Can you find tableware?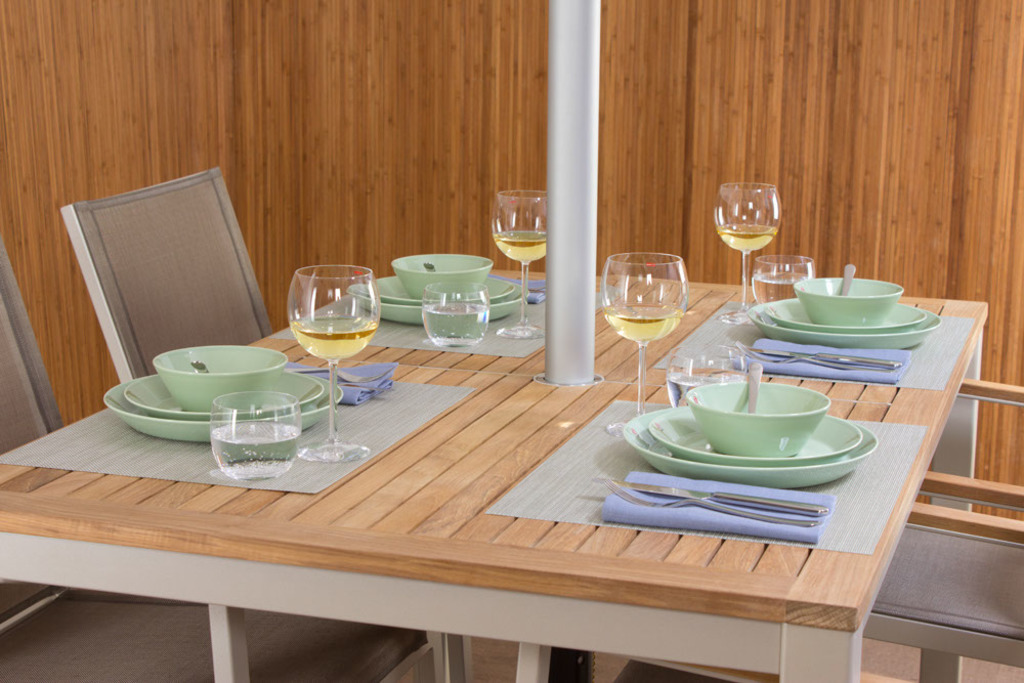
Yes, bounding box: 711/180/781/325.
